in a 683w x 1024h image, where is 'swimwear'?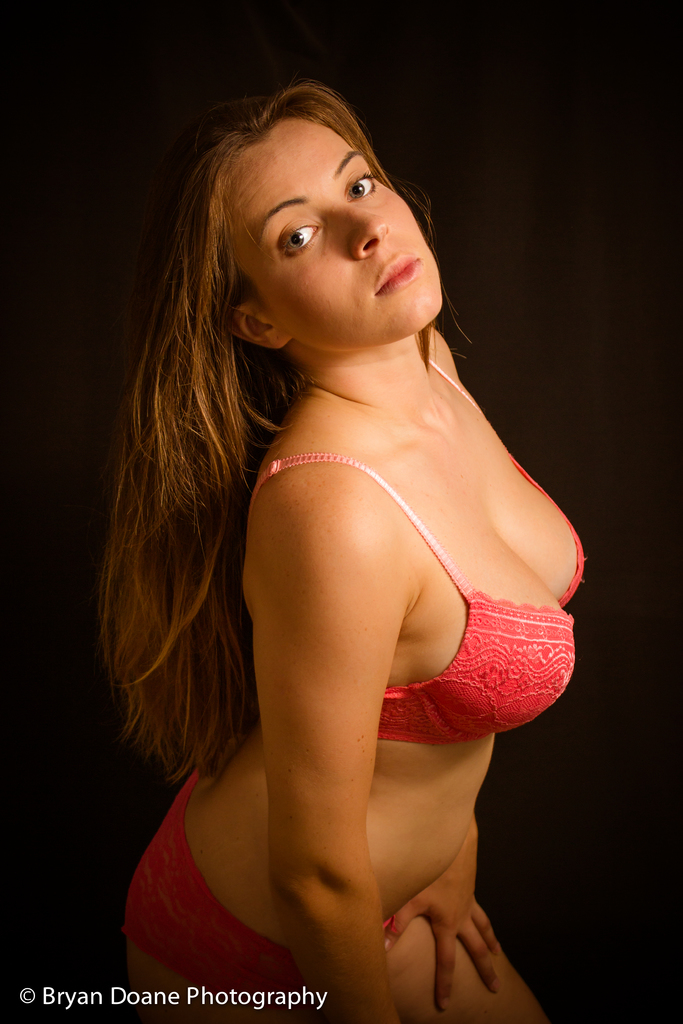
<box>120,771,311,1023</box>.
